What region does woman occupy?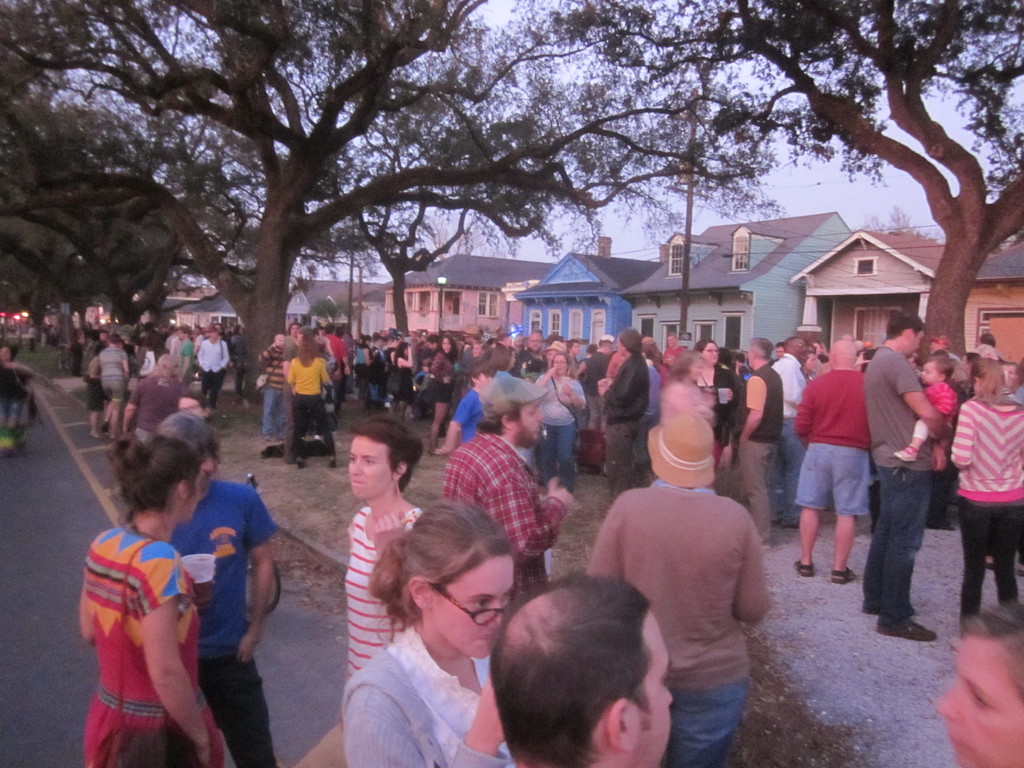
<region>426, 332, 463, 454</region>.
